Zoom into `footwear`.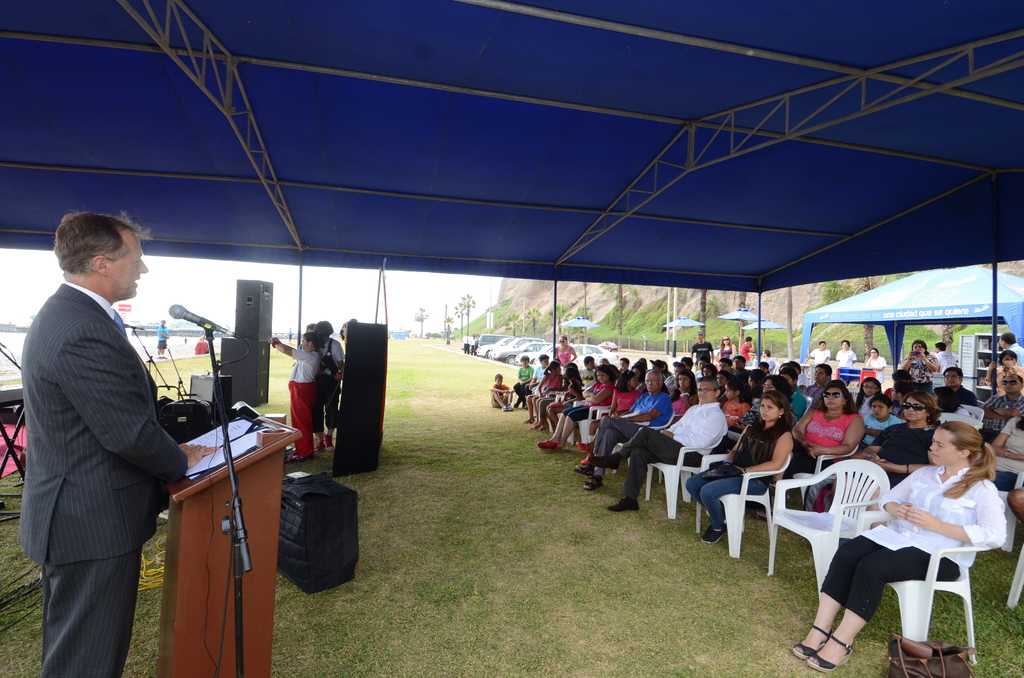
Zoom target: 504:403:513:410.
